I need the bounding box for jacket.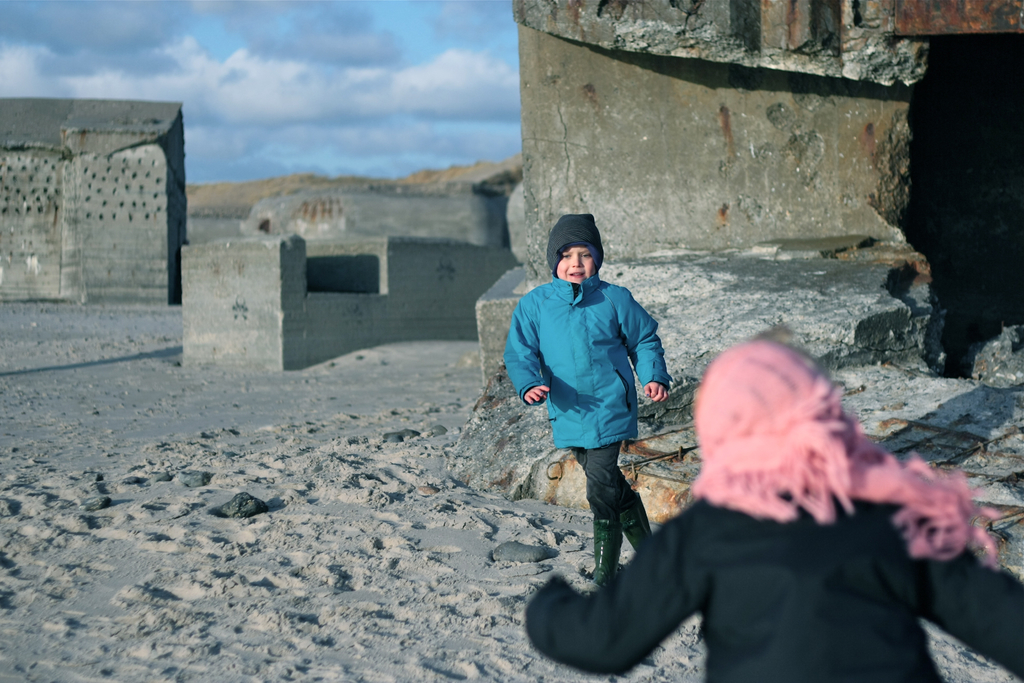
Here it is: left=504, top=225, right=666, bottom=459.
